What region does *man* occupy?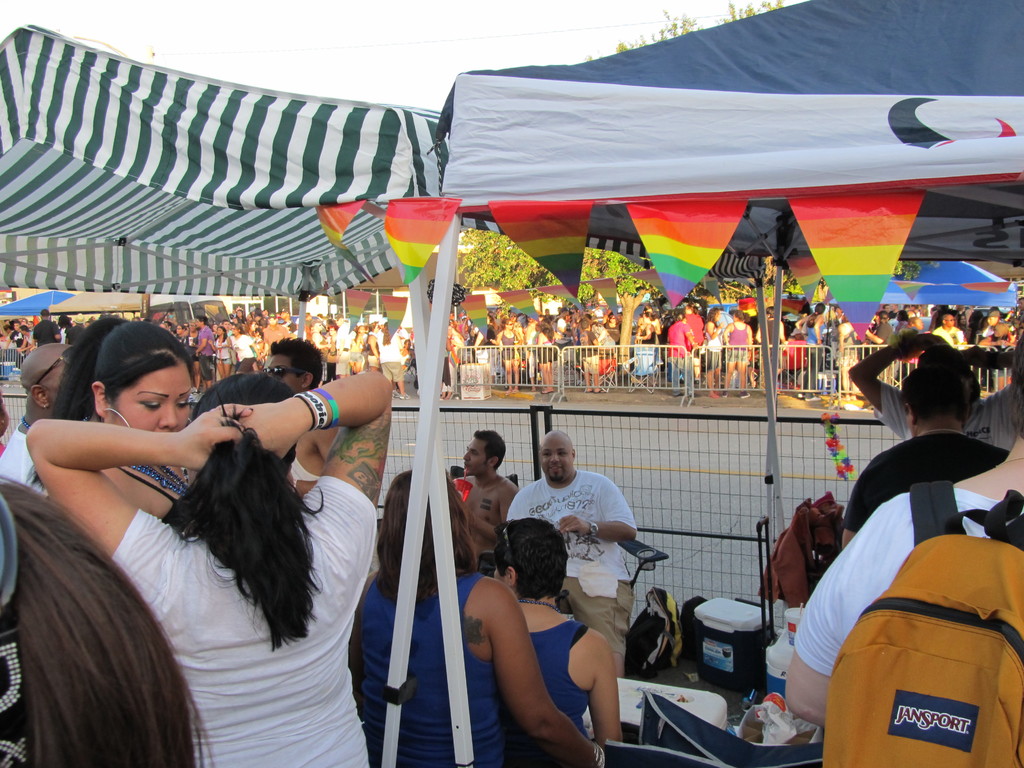
BBox(194, 315, 213, 393).
